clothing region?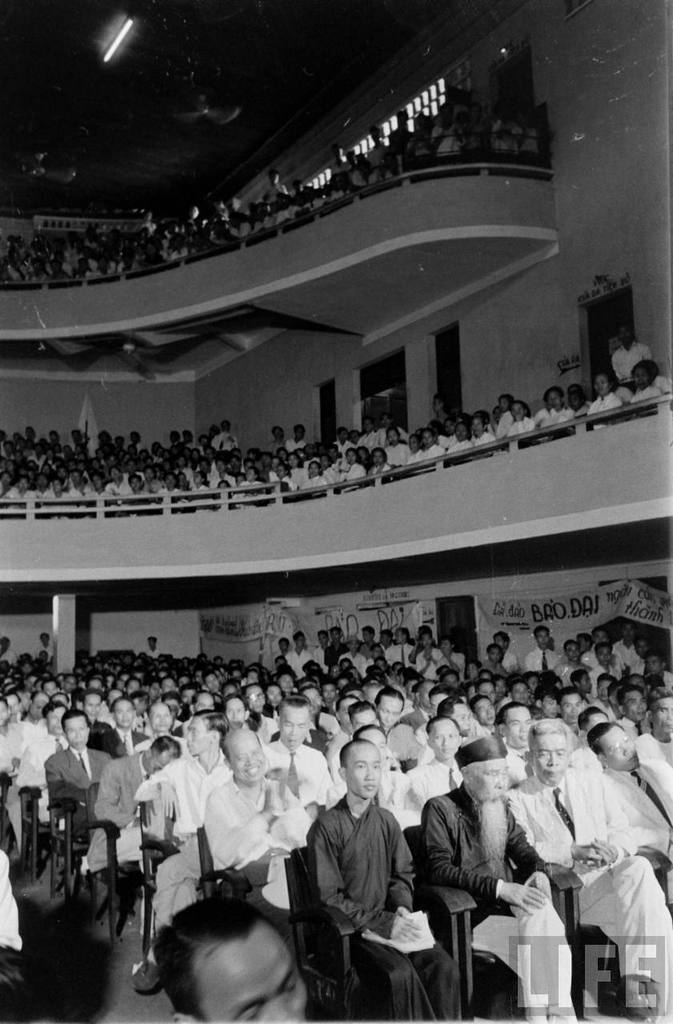
(415,646,449,681)
